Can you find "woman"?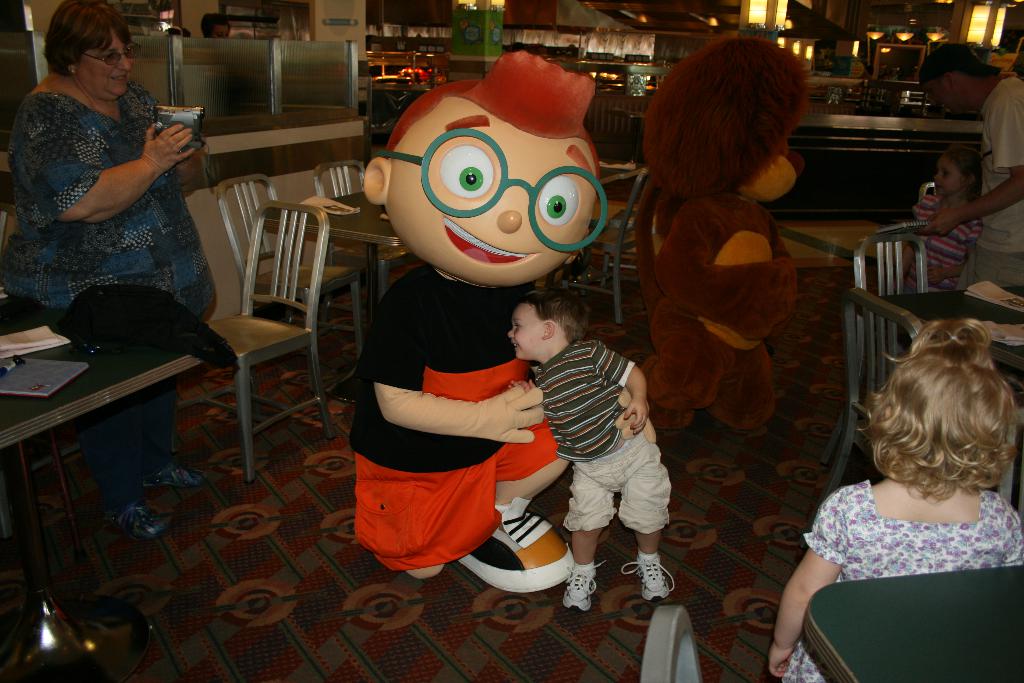
Yes, bounding box: (x1=8, y1=8, x2=227, y2=400).
